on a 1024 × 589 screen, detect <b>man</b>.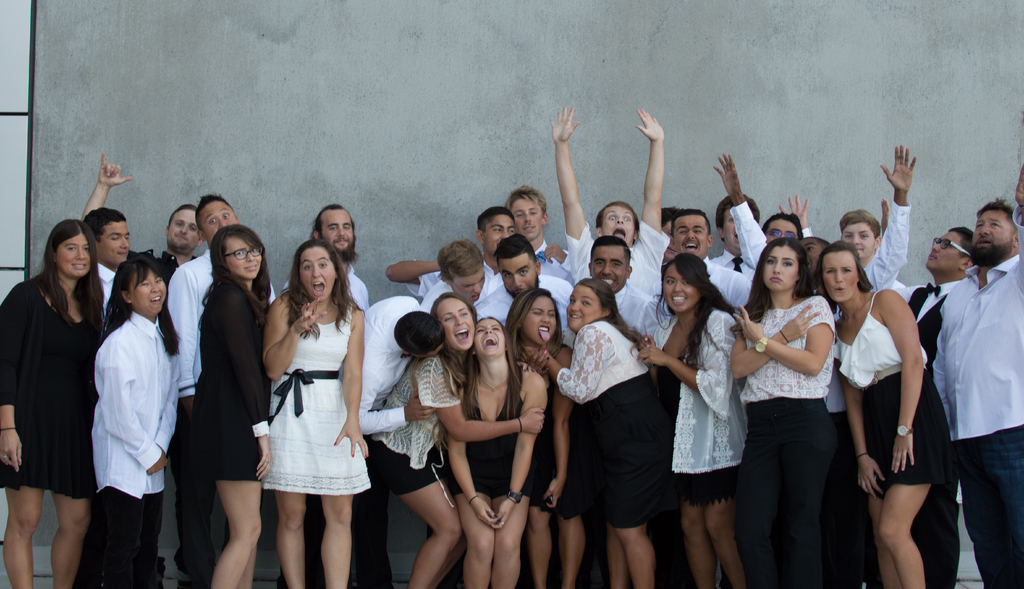
{"left": 884, "top": 225, "right": 977, "bottom": 588}.
